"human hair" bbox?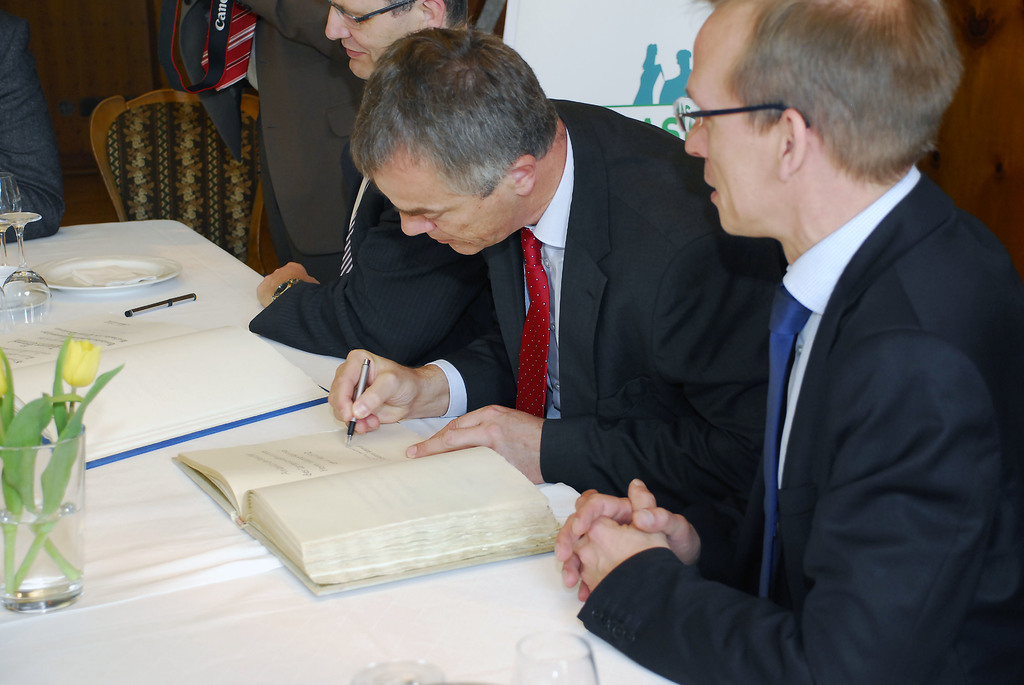
{"left": 694, "top": 6, "right": 949, "bottom": 200}
